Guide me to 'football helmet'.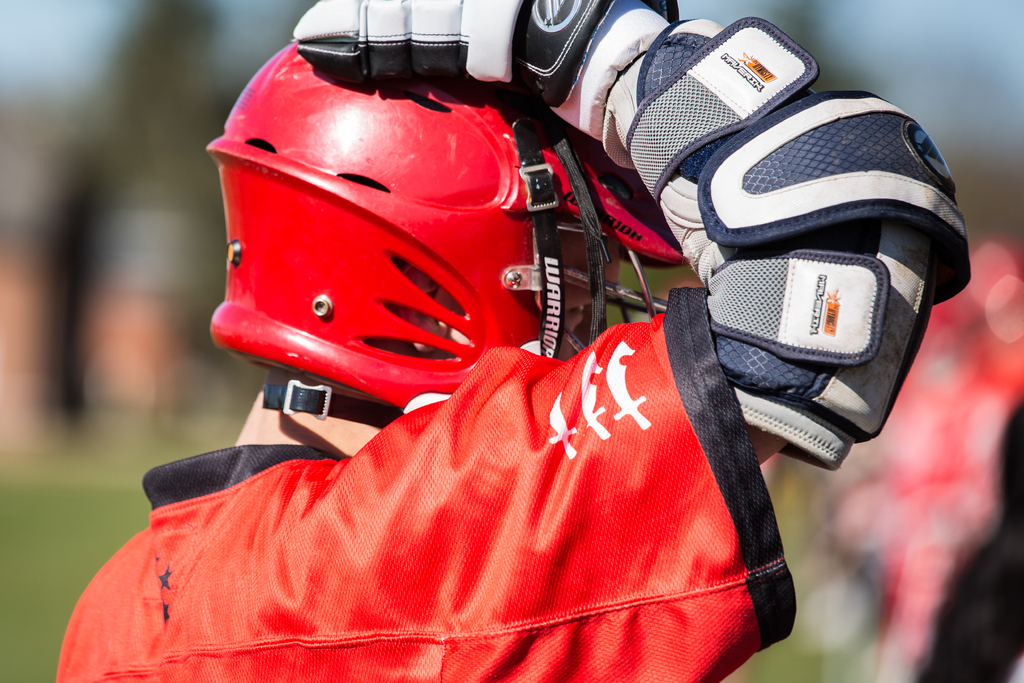
Guidance: crop(206, 38, 687, 412).
